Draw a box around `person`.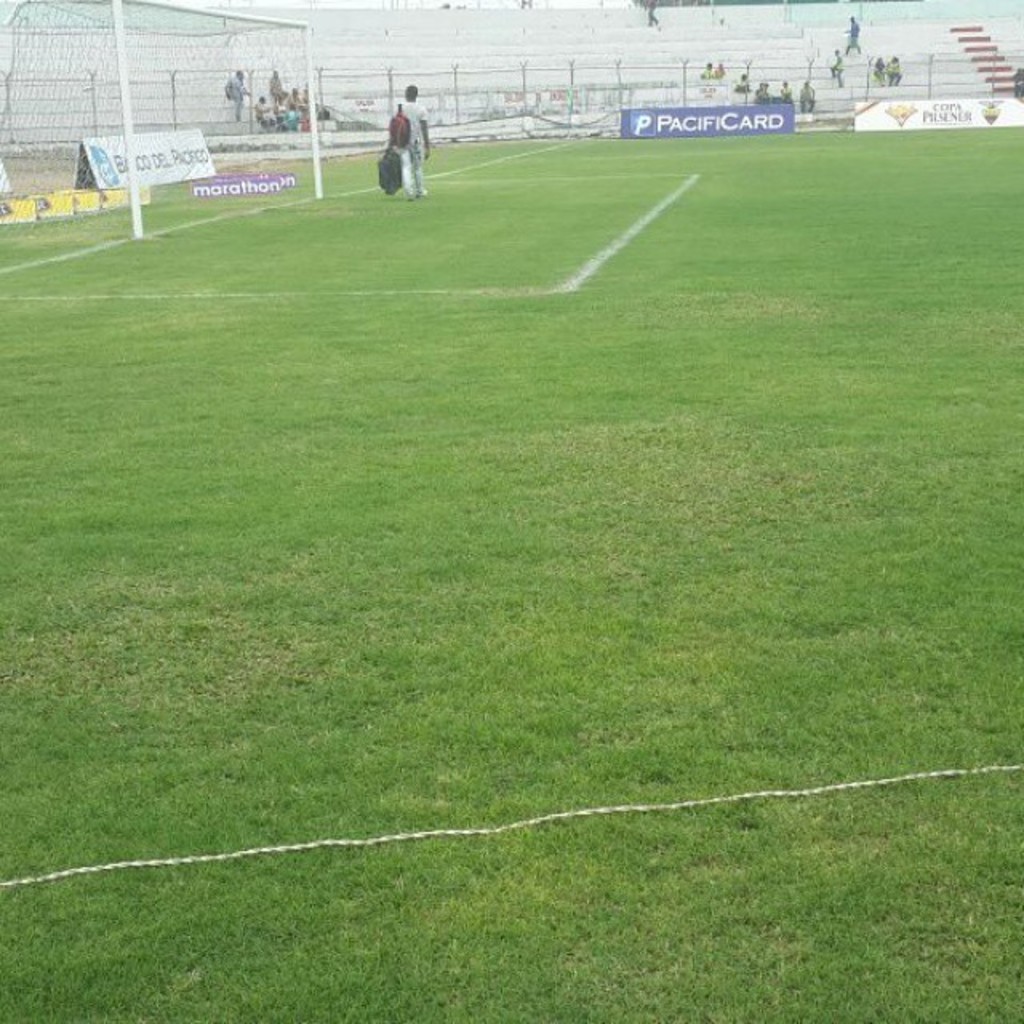
bbox=[886, 54, 901, 86].
